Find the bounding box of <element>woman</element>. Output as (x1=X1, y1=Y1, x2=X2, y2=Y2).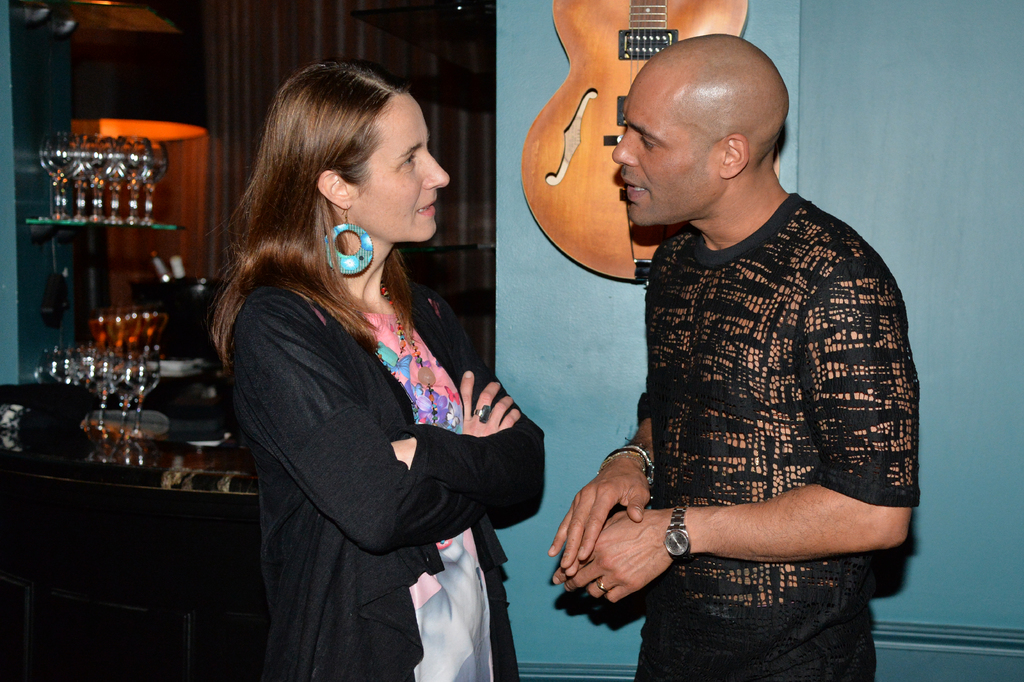
(x1=205, y1=61, x2=532, y2=681).
